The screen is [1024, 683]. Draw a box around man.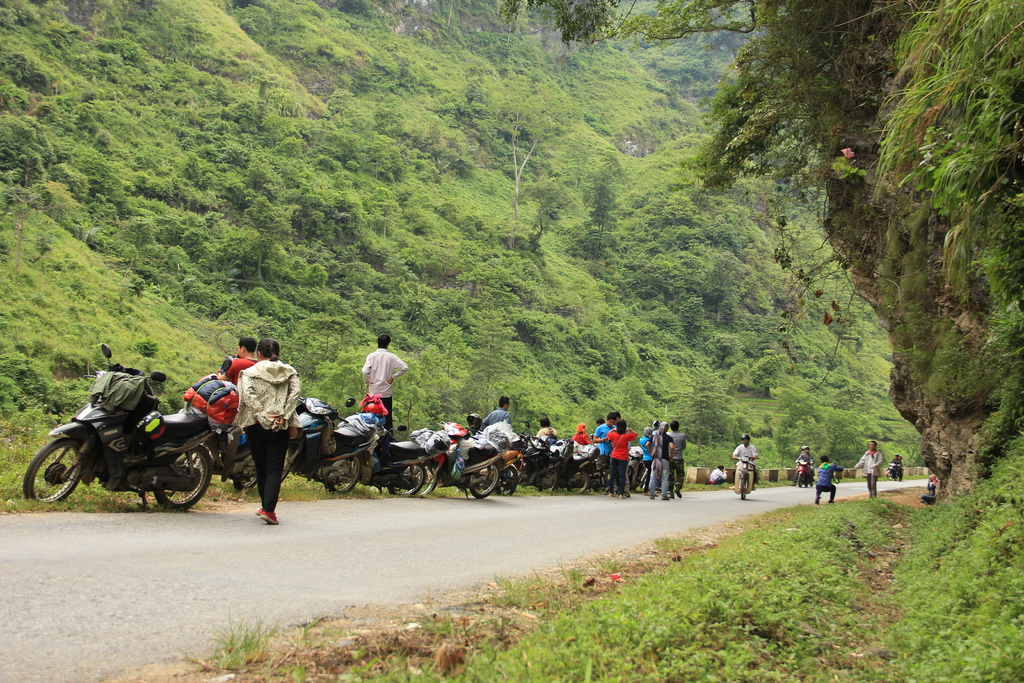
{"left": 729, "top": 434, "right": 758, "bottom": 493}.
